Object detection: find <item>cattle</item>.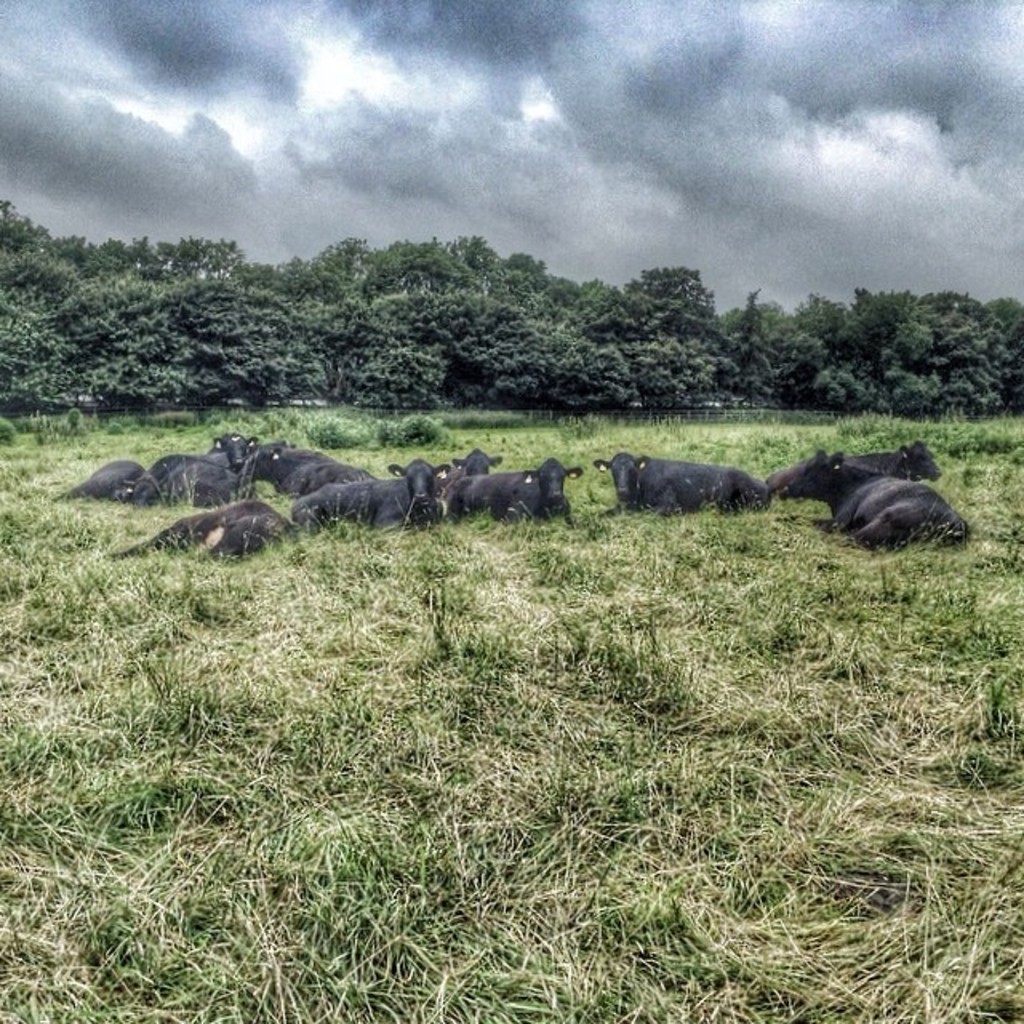
x1=160 y1=461 x2=254 y2=499.
